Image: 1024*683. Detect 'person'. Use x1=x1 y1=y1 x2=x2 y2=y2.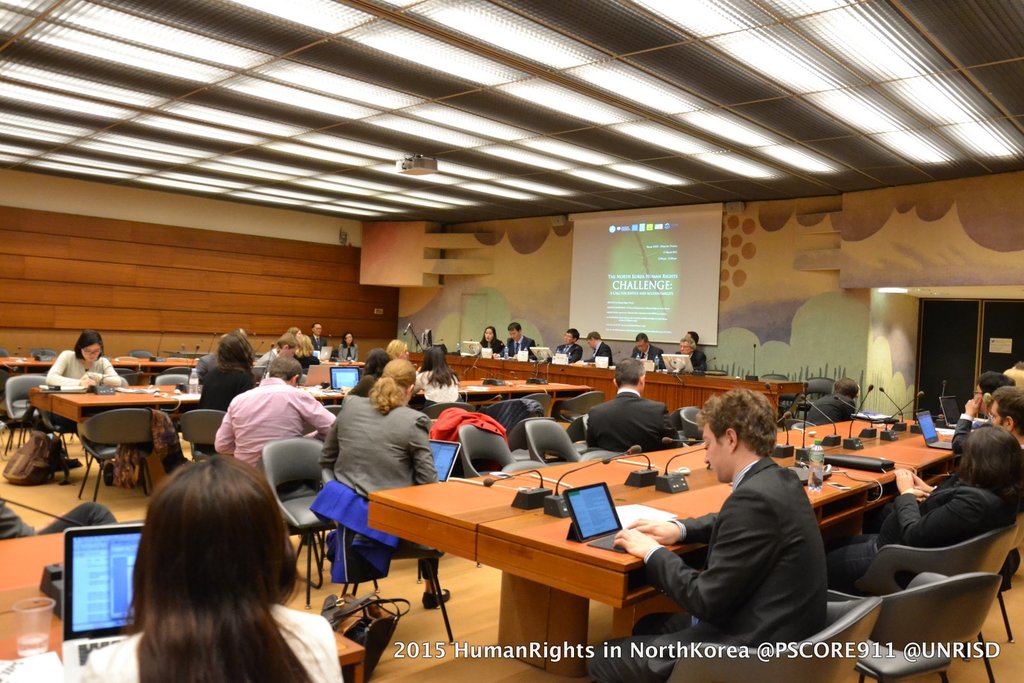
x1=473 y1=319 x2=506 y2=364.
